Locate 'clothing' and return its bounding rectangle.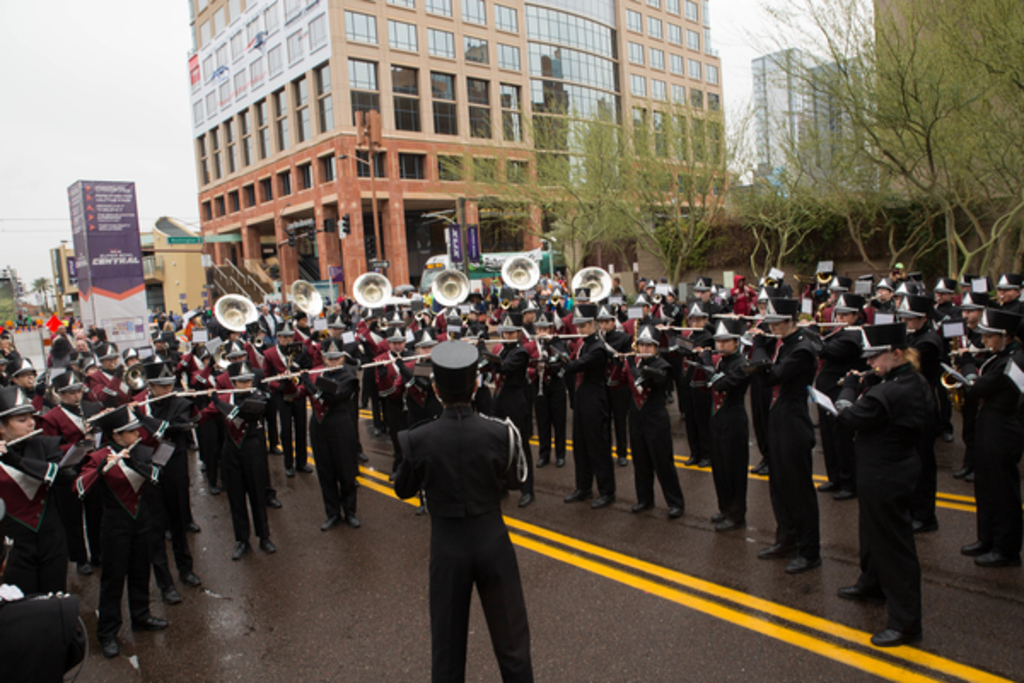
pyautogui.locateOnScreen(959, 362, 1022, 570).
